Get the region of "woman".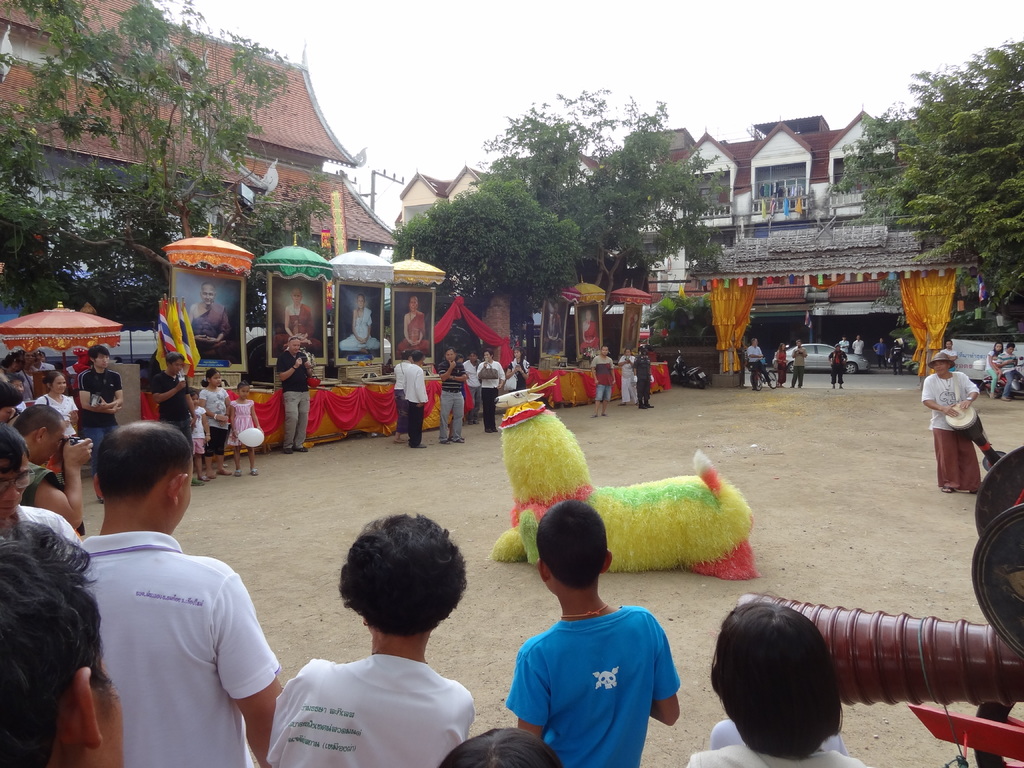
{"x1": 774, "y1": 343, "x2": 788, "y2": 389}.
